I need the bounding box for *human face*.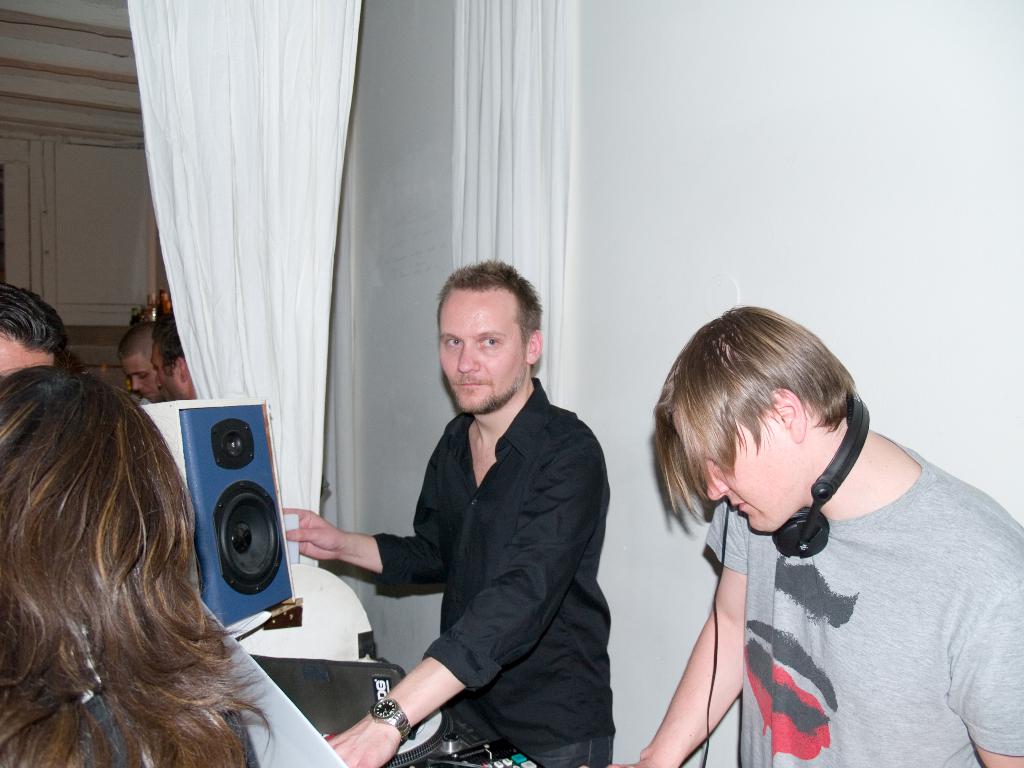
Here it is: 151:342:193:401.
